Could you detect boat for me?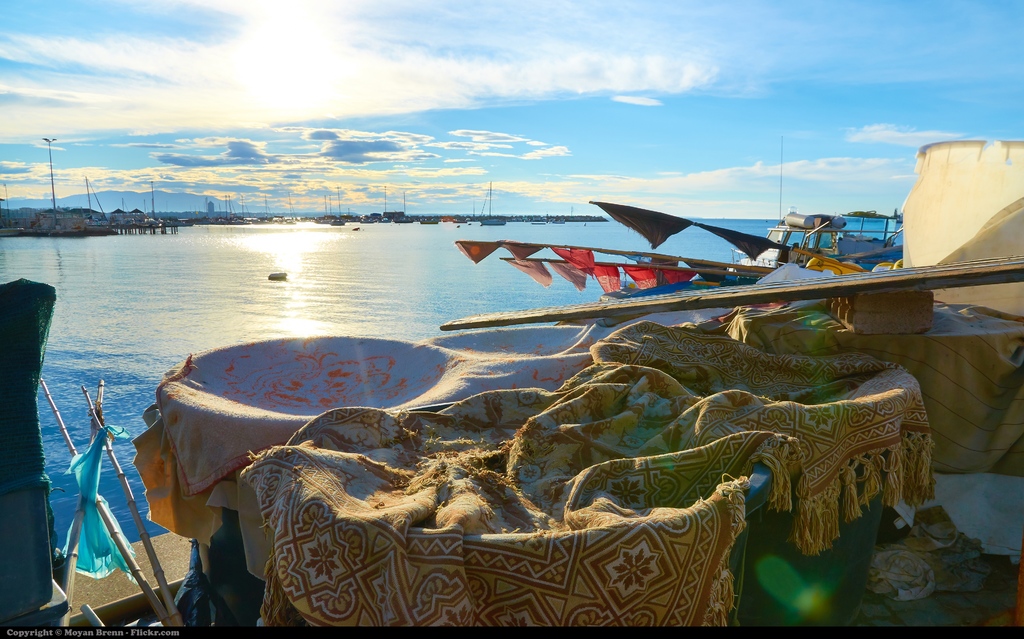
Detection result: region(420, 222, 437, 224).
